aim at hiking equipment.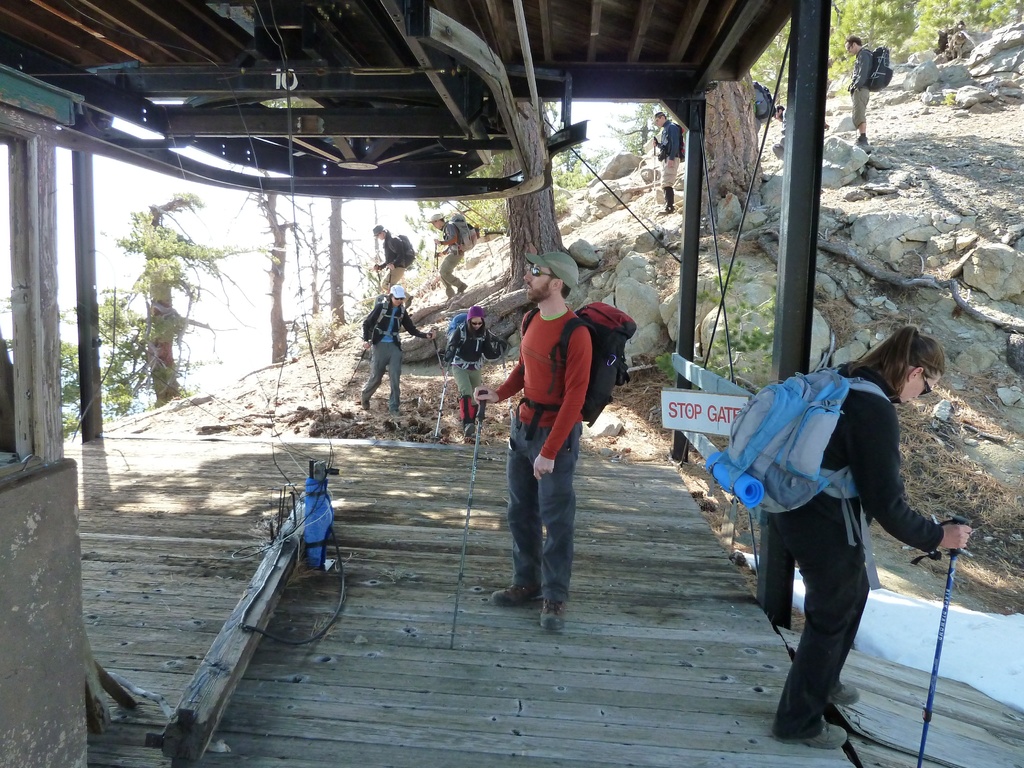
Aimed at (344,344,368,389).
